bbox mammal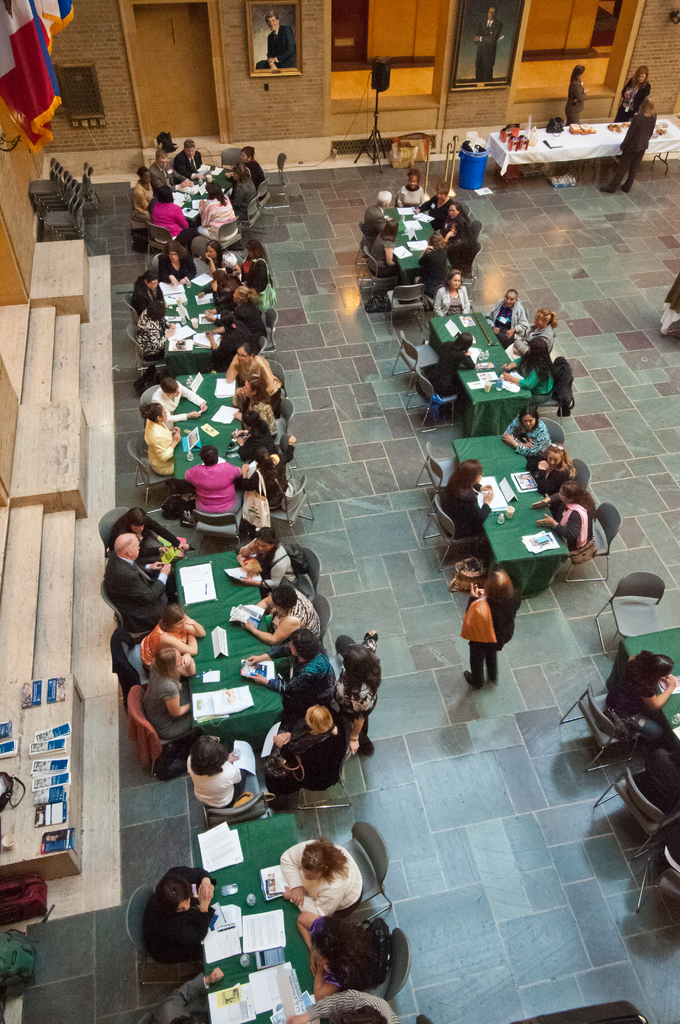
(left=460, top=583, right=497, bottom=686)
